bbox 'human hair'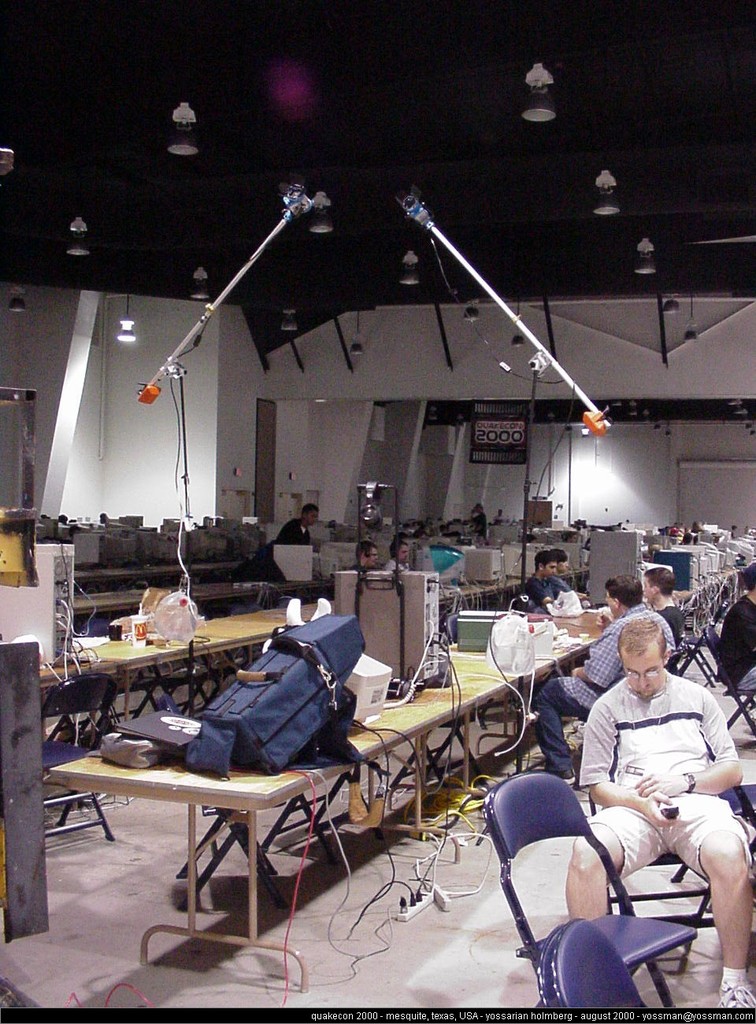
detection(612, 617, 670, 657)
